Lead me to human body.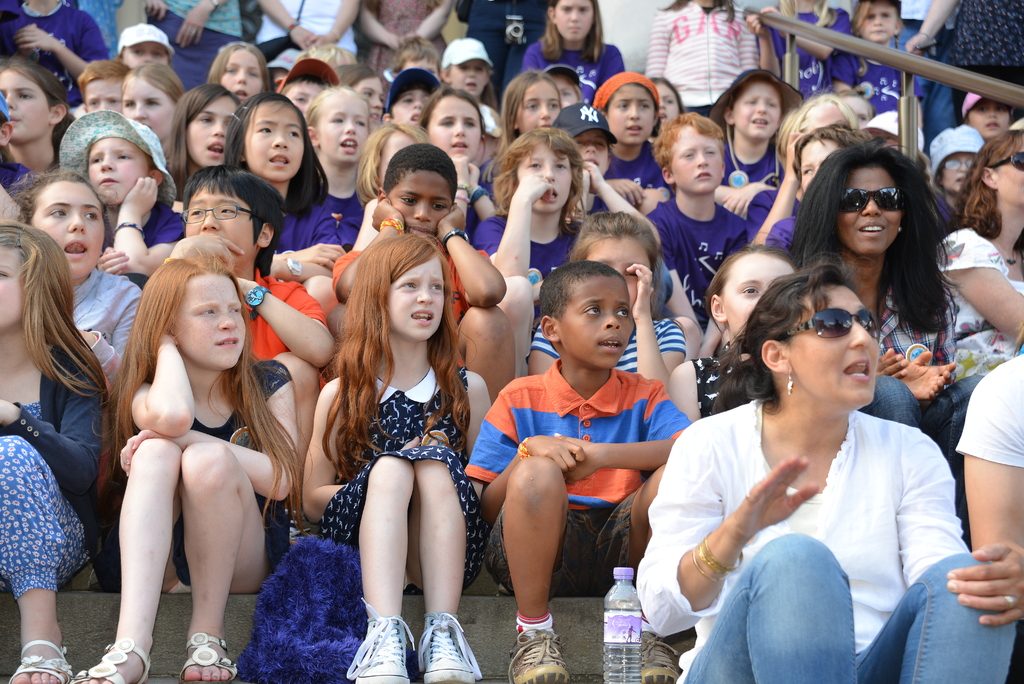
Lead to 125:61:180:170.
